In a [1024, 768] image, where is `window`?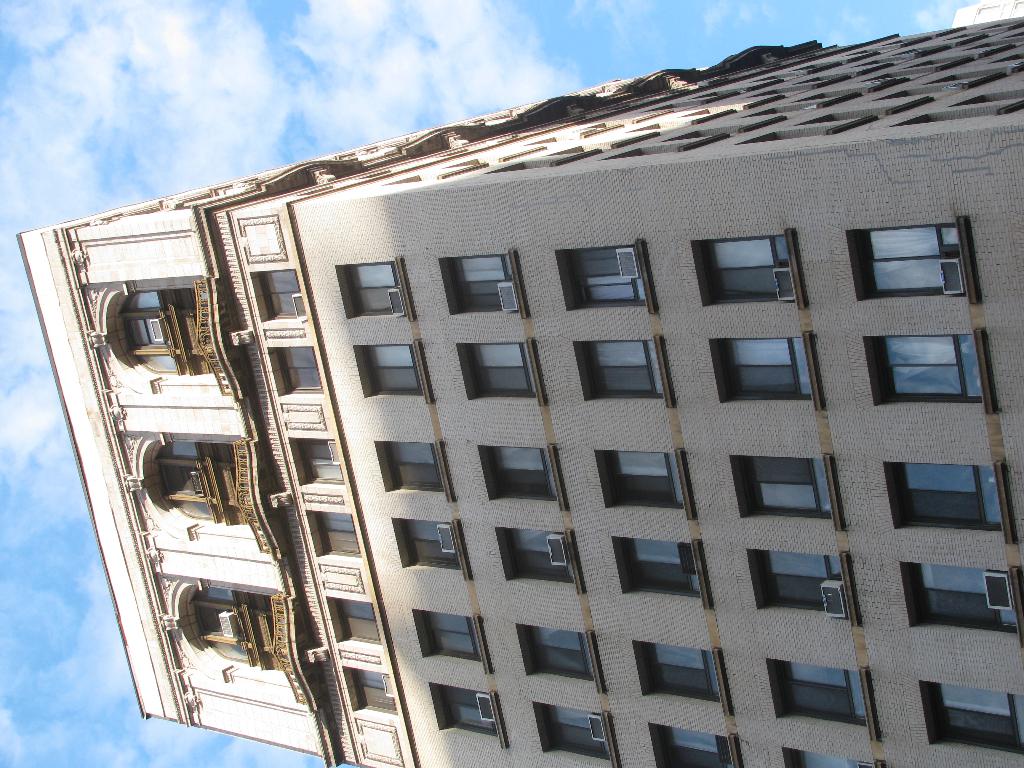
l=411, t=609, r=493, b=669.
